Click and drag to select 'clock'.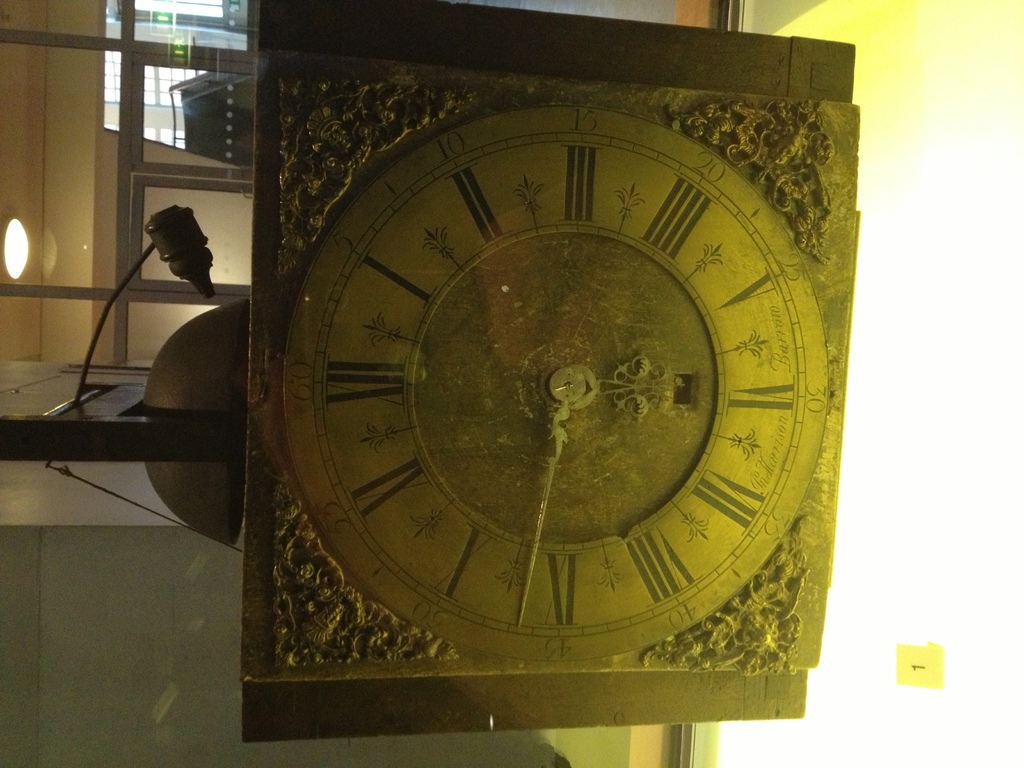
Selection: locate(255, 54, 857, 750).
